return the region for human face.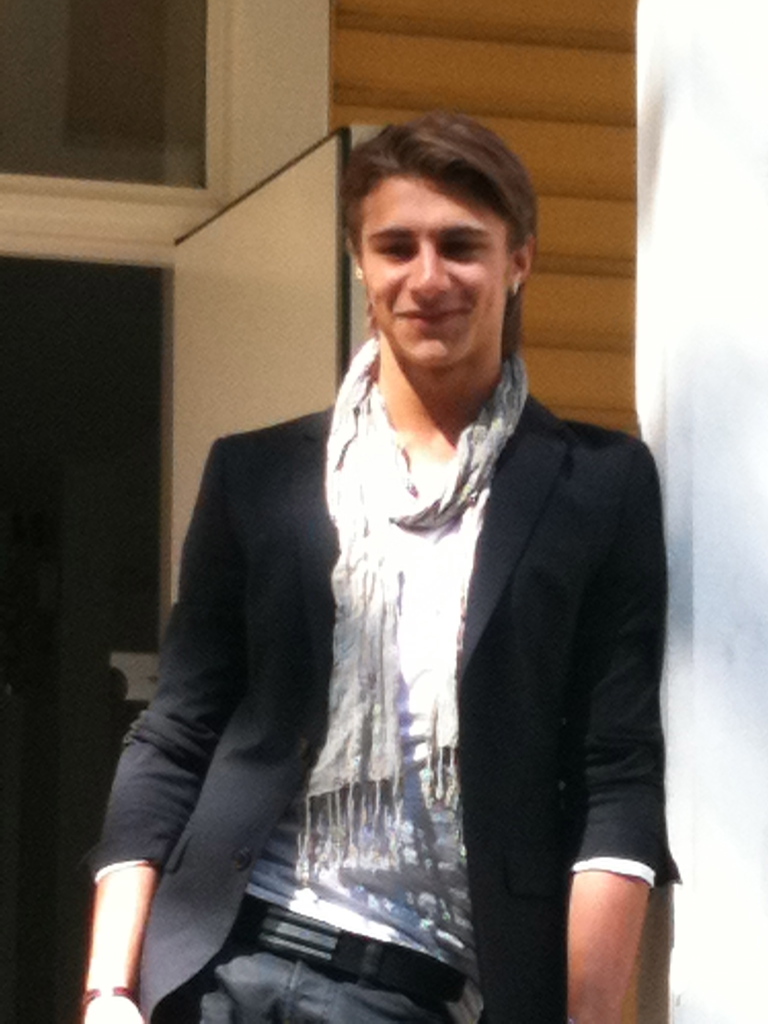
Rect(358, 175, 505, 370).
